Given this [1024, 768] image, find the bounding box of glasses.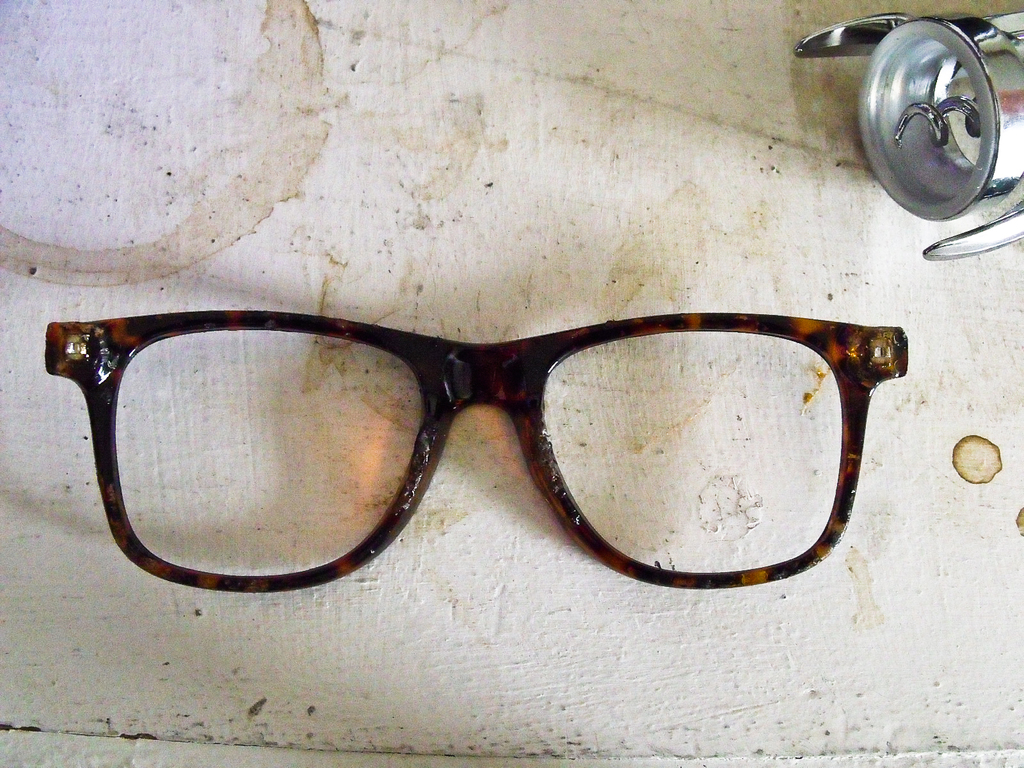
left=42, top=307, right=908, bottom=598.
